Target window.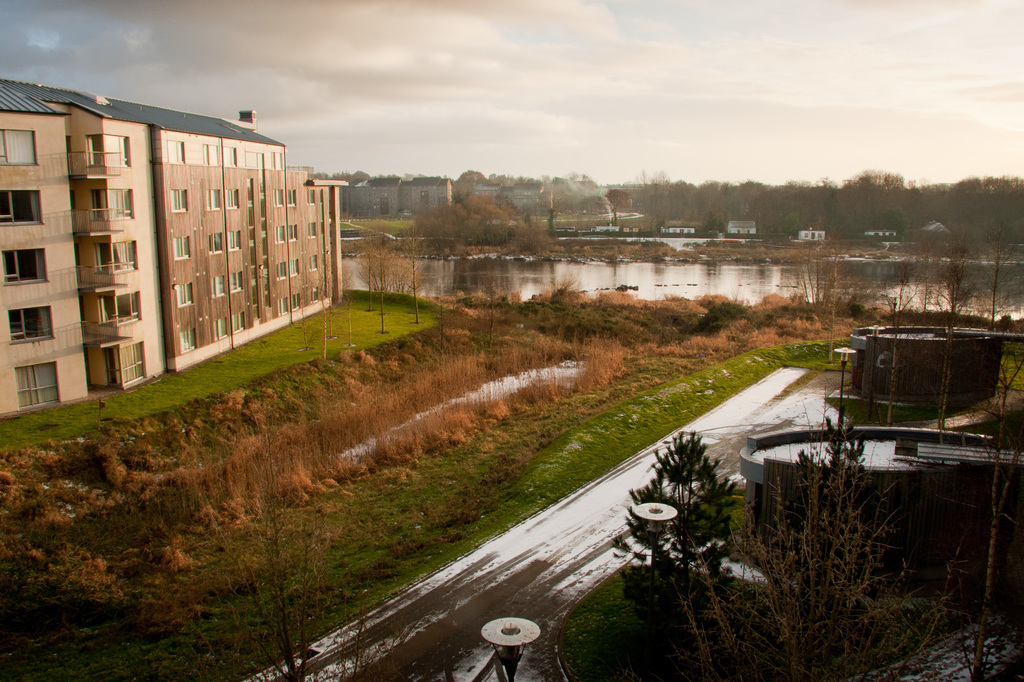
Target region: bbox=[107, 340, 146, 387].
